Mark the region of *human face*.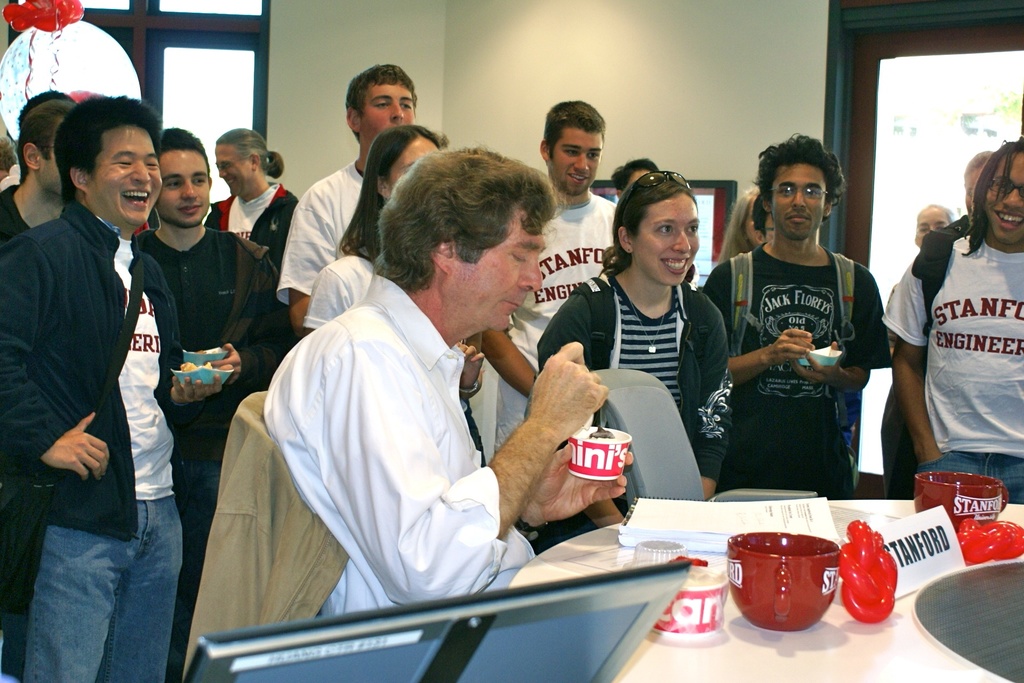
Region: region(772, 165, 826, 236).
